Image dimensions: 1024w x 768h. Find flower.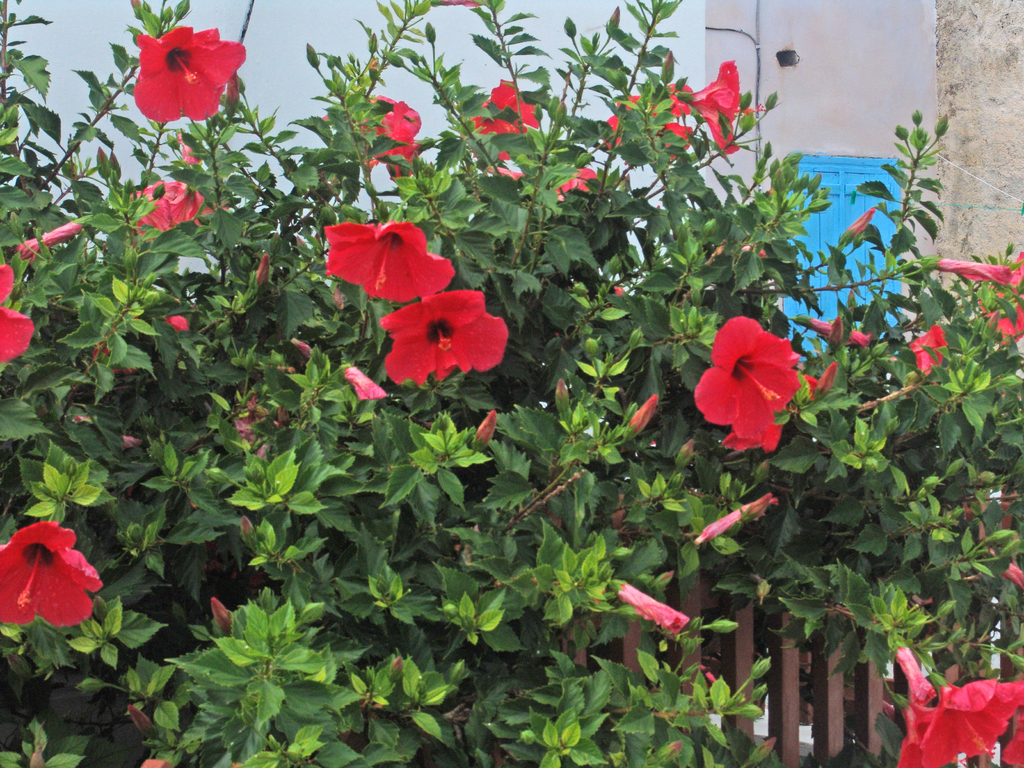
x1=160, y1=318, x2=192, y2=331.
